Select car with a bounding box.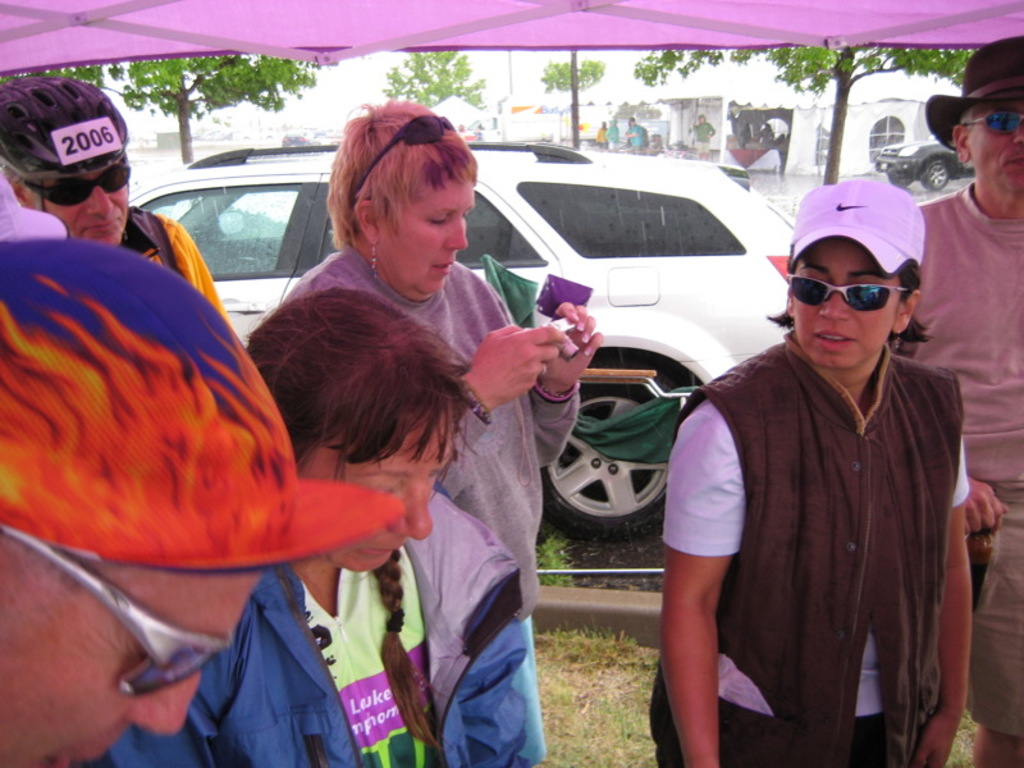
876, 133, 973, 193.
